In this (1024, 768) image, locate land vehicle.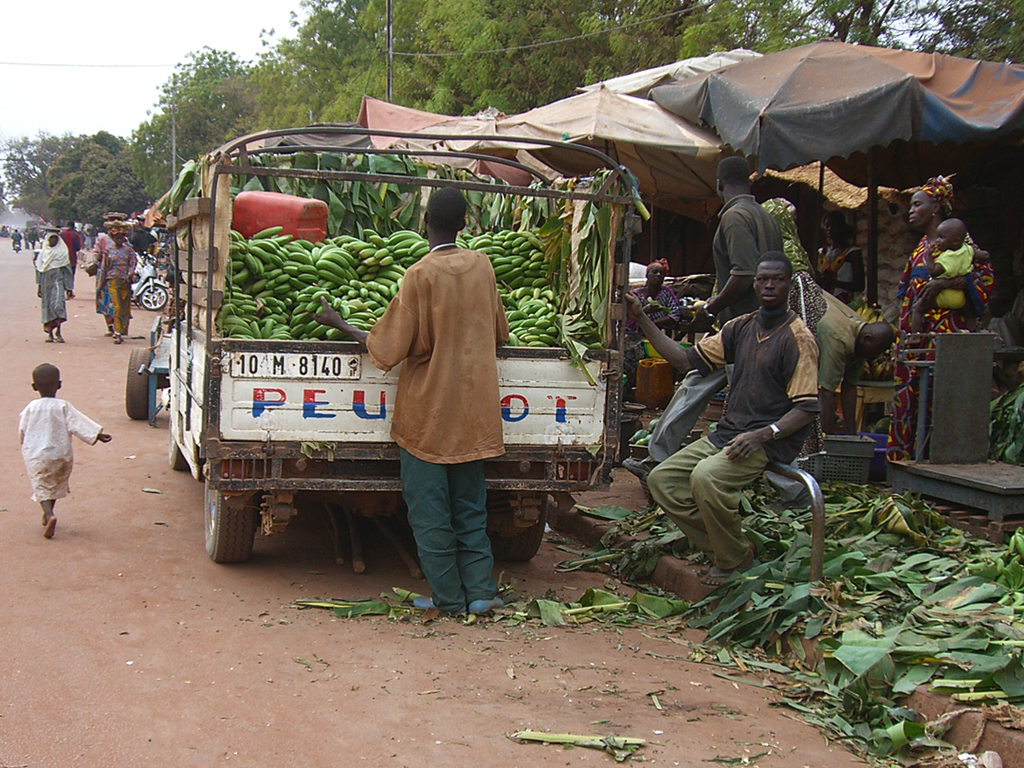
Bounding box: Rect(186, 149, 606, 588).
